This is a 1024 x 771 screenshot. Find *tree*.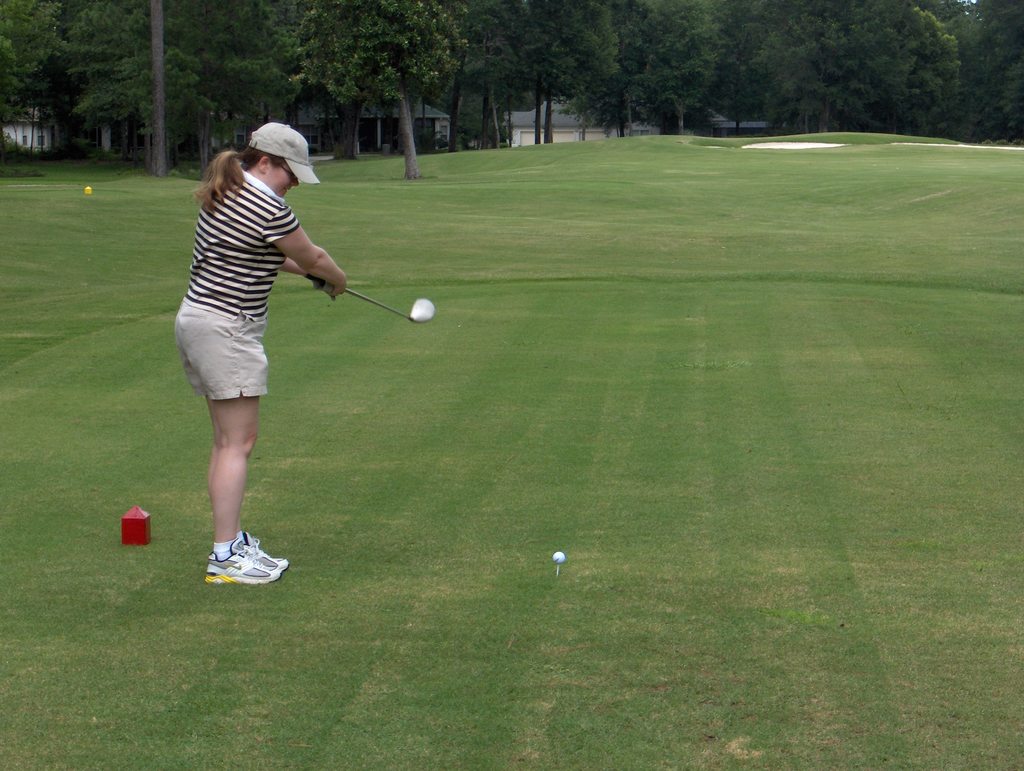
Bounding box: [x1=287, y1=0, x2=476, y2=177].
